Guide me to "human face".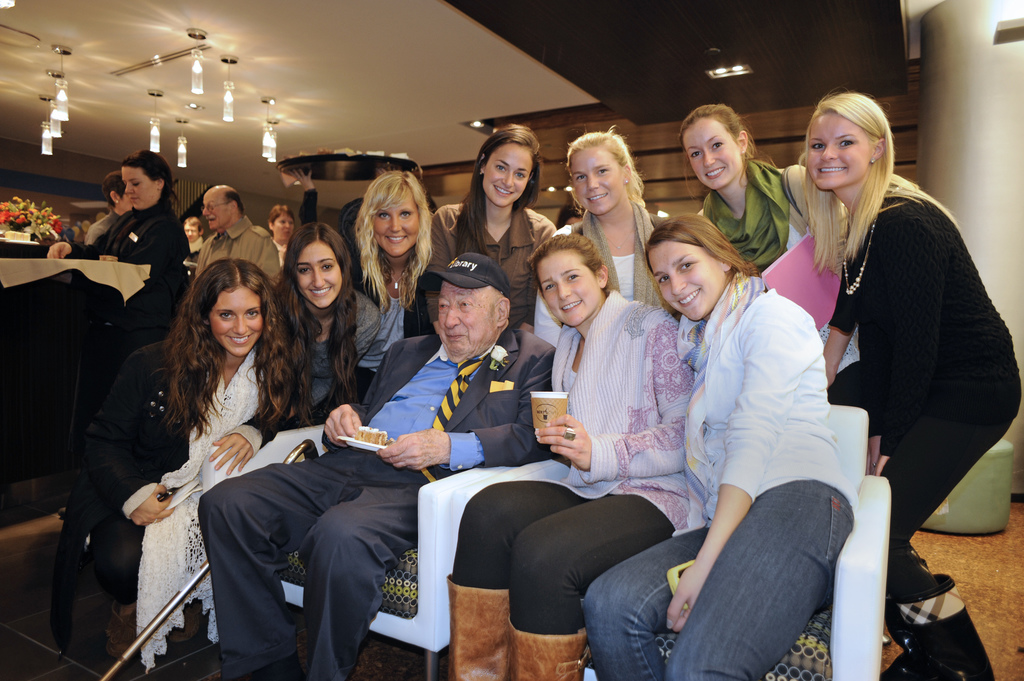
Guidance: {"left": 294, "top": 239, "right": 342, "bottom": 308}.
